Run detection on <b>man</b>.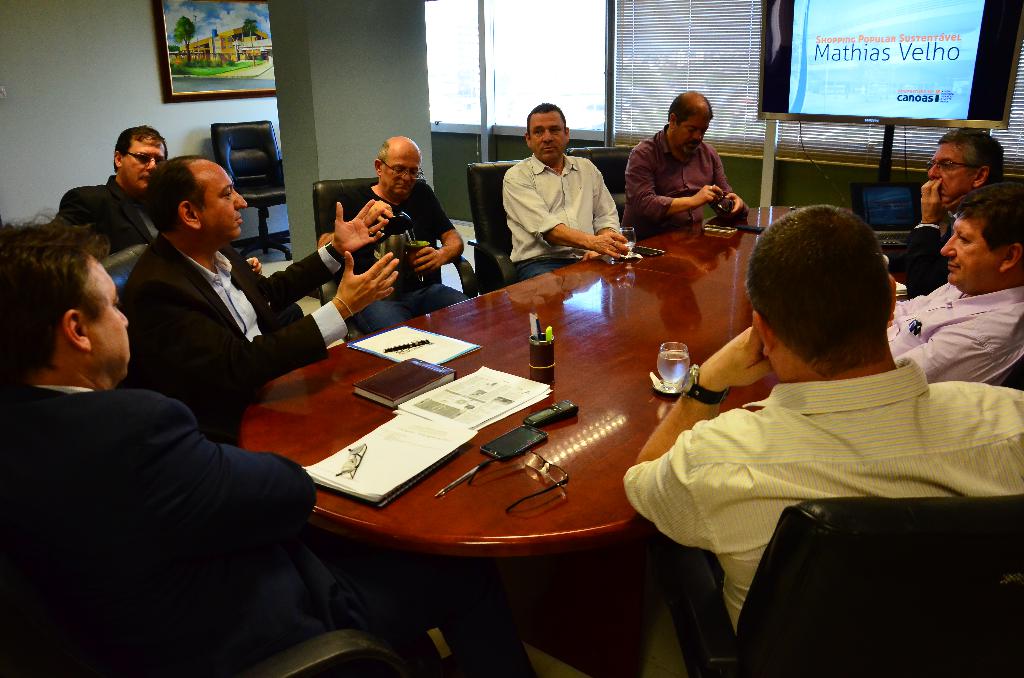
Result: [x1=491, y1=105, x2=640, y2=276].
